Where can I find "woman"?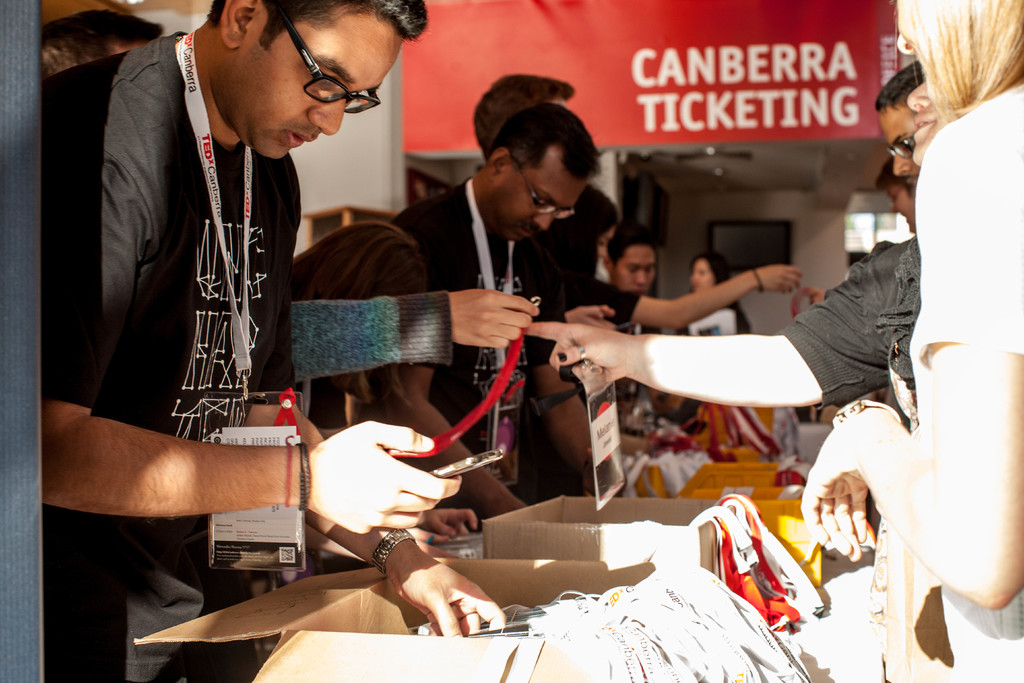
You can find it at bbox=[797, 0, 1023, 682].
